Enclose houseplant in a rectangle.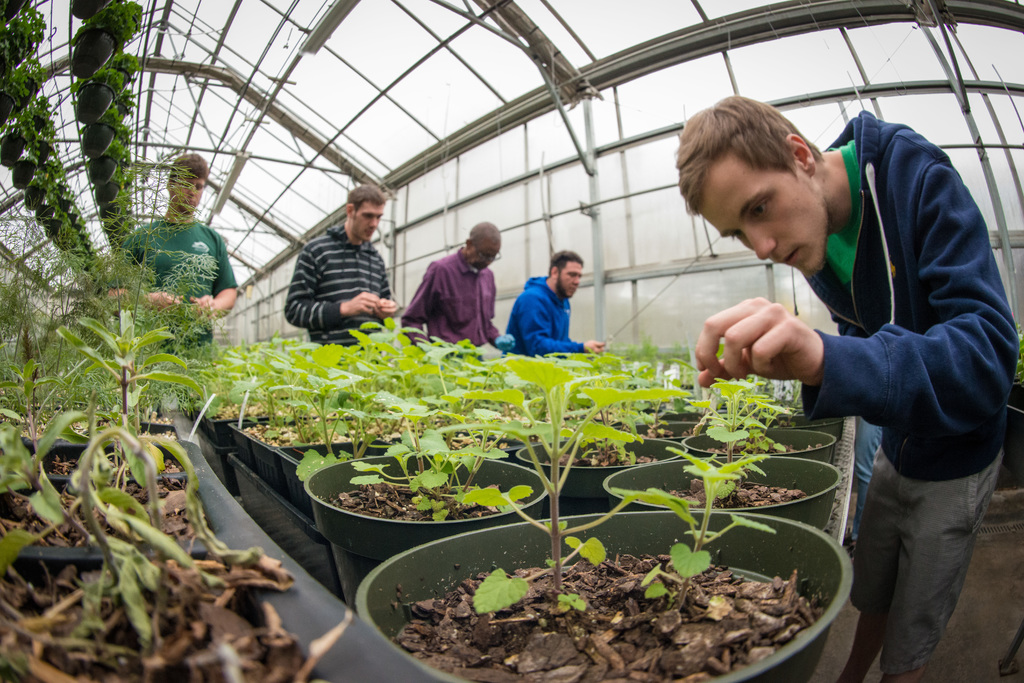
l=65, t=0, r=141, b=75.
